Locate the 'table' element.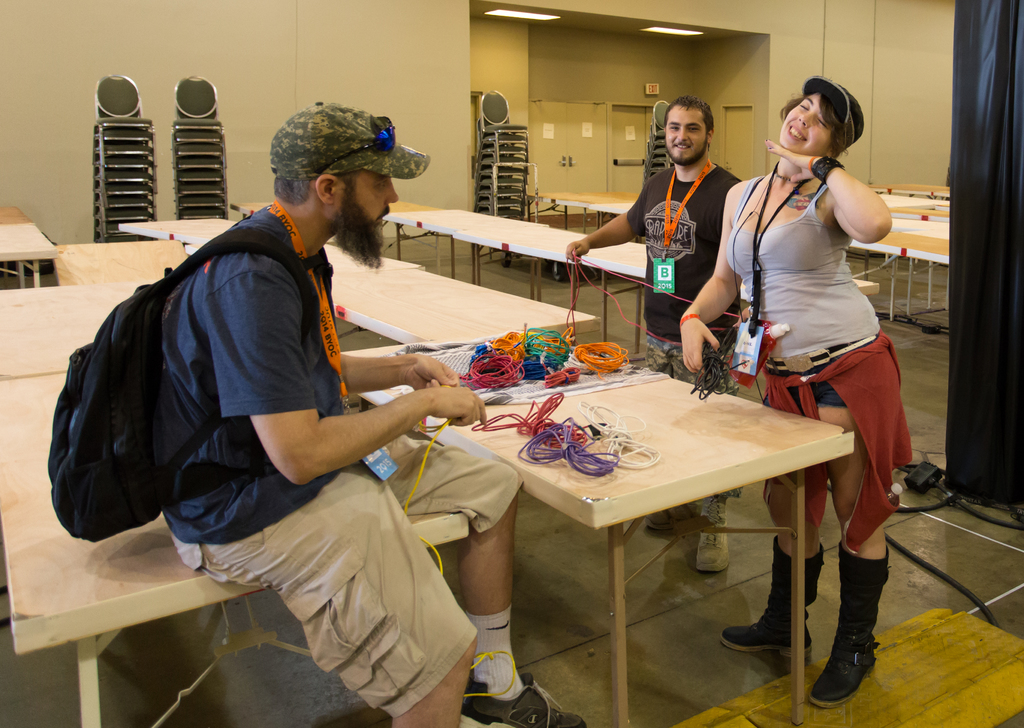
Element bbox: region(851, 230, 957, 317).
